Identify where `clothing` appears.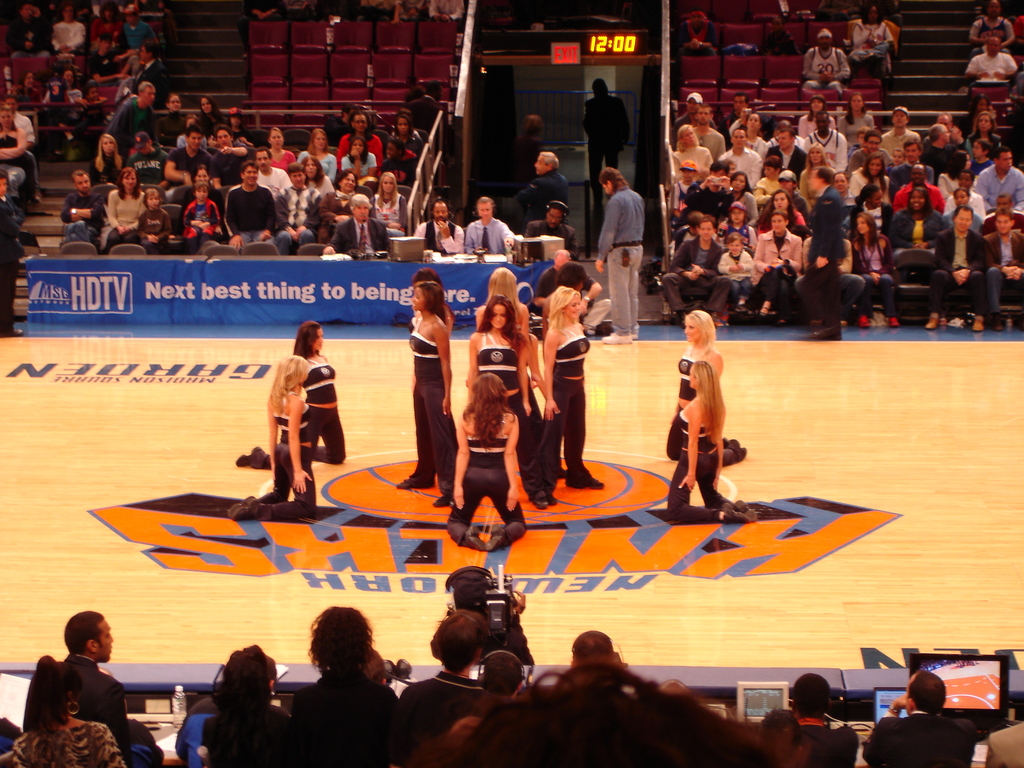
Appears at <region>481, 342, 545, 500</region>.
